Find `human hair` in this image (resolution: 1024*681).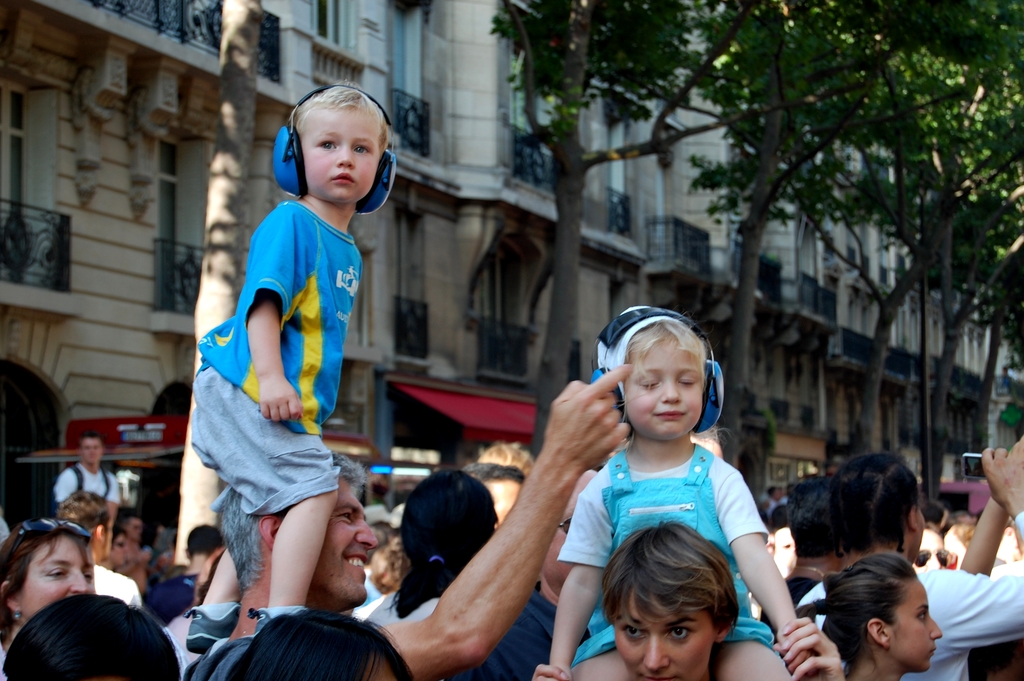
select_region(289, 88, 387, 140).
